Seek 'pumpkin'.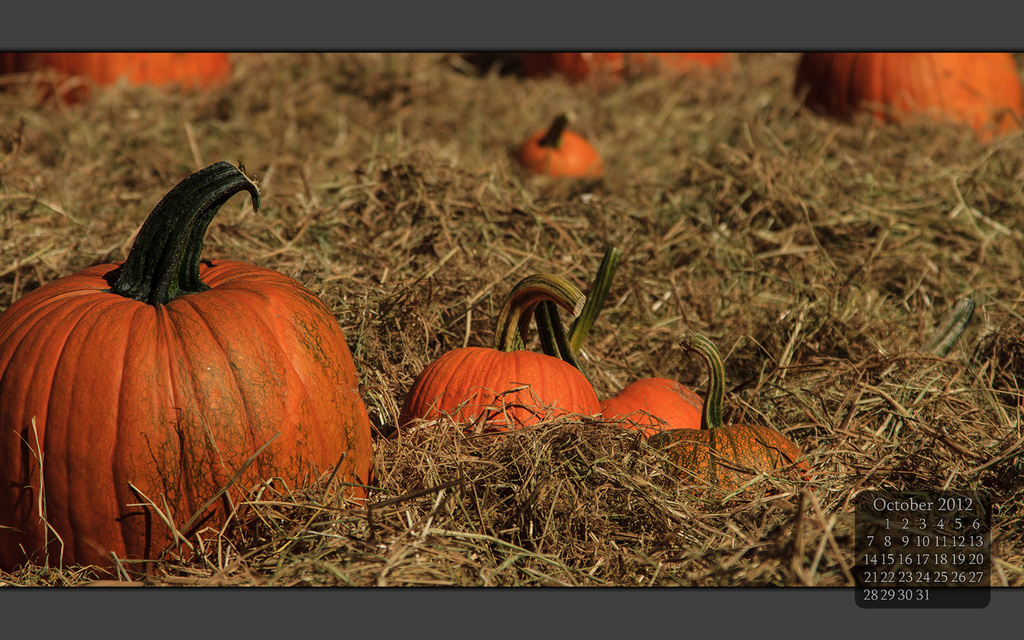
(30, 206, 351, 577).
